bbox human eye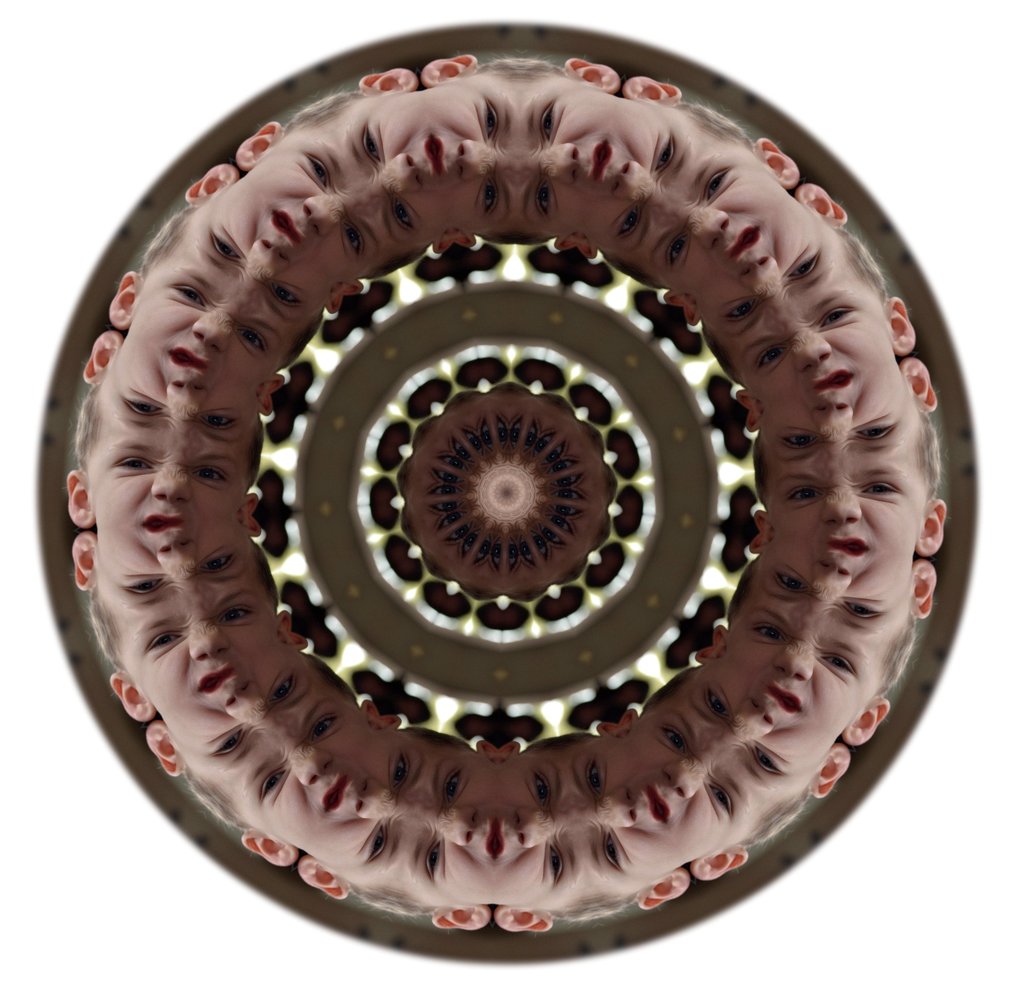
x1=660 y1=726 x2=686 y2=754
